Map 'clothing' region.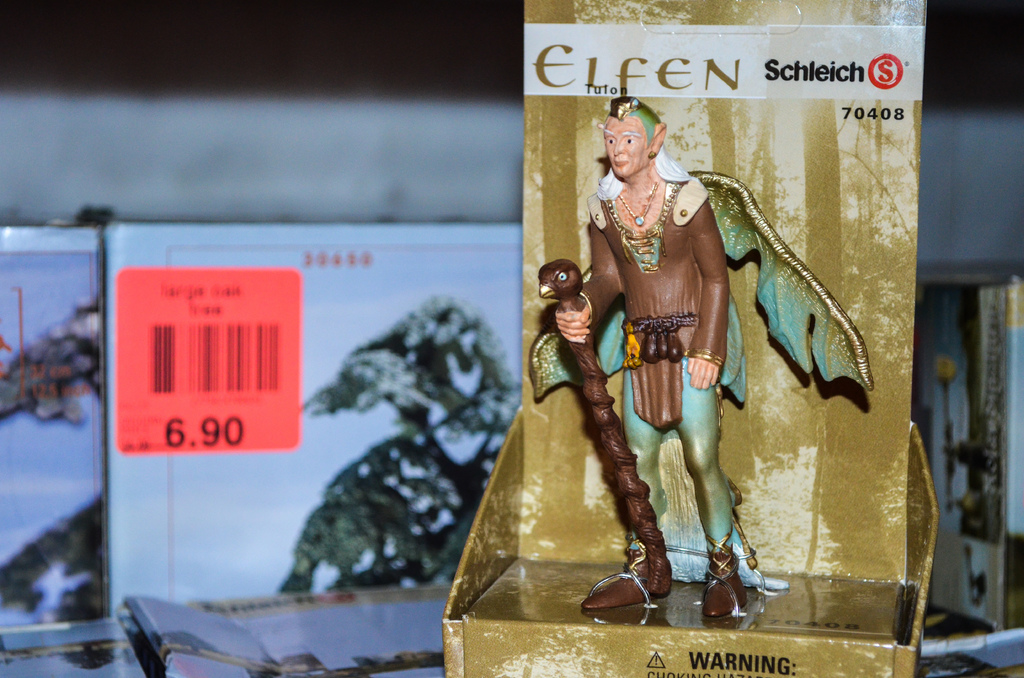
Mapped to 554/174/729/577.
